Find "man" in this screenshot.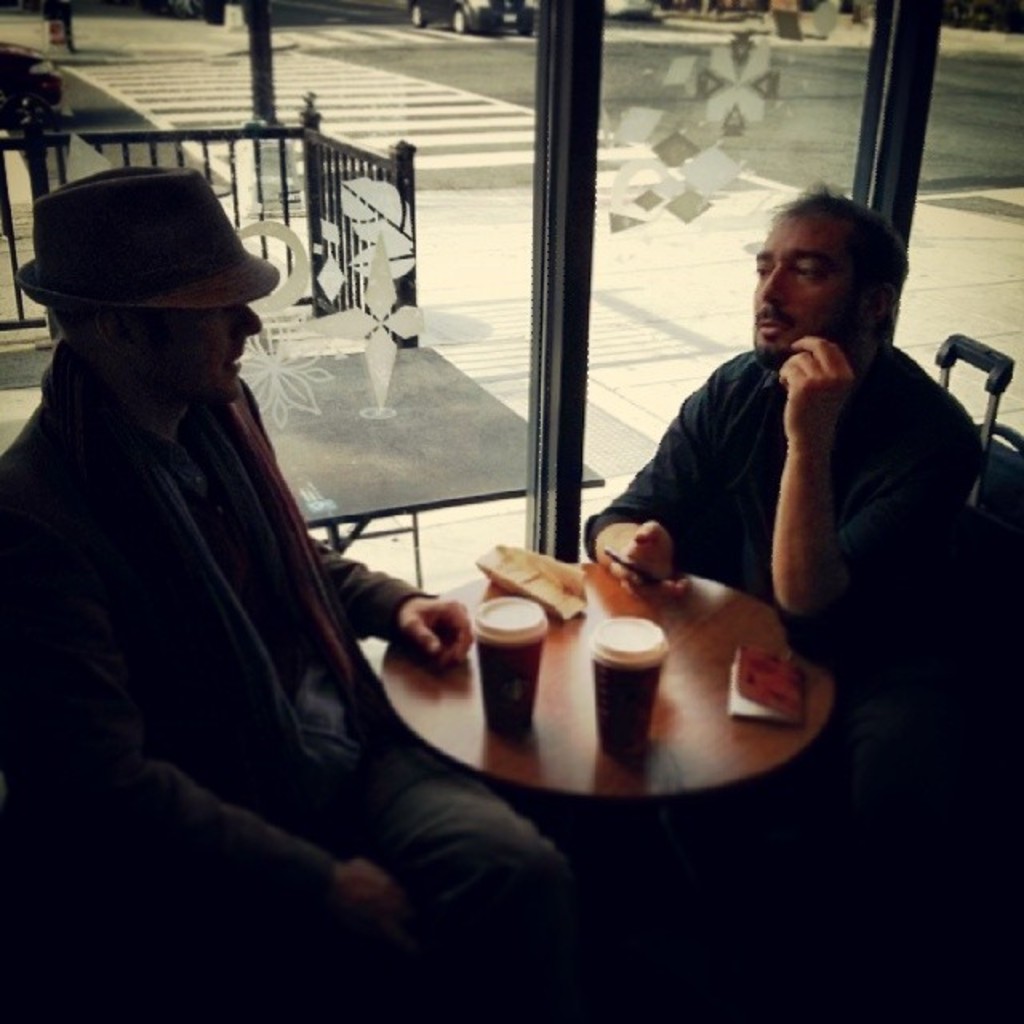
The bounding box for "man" is (0,165,568,1022).
